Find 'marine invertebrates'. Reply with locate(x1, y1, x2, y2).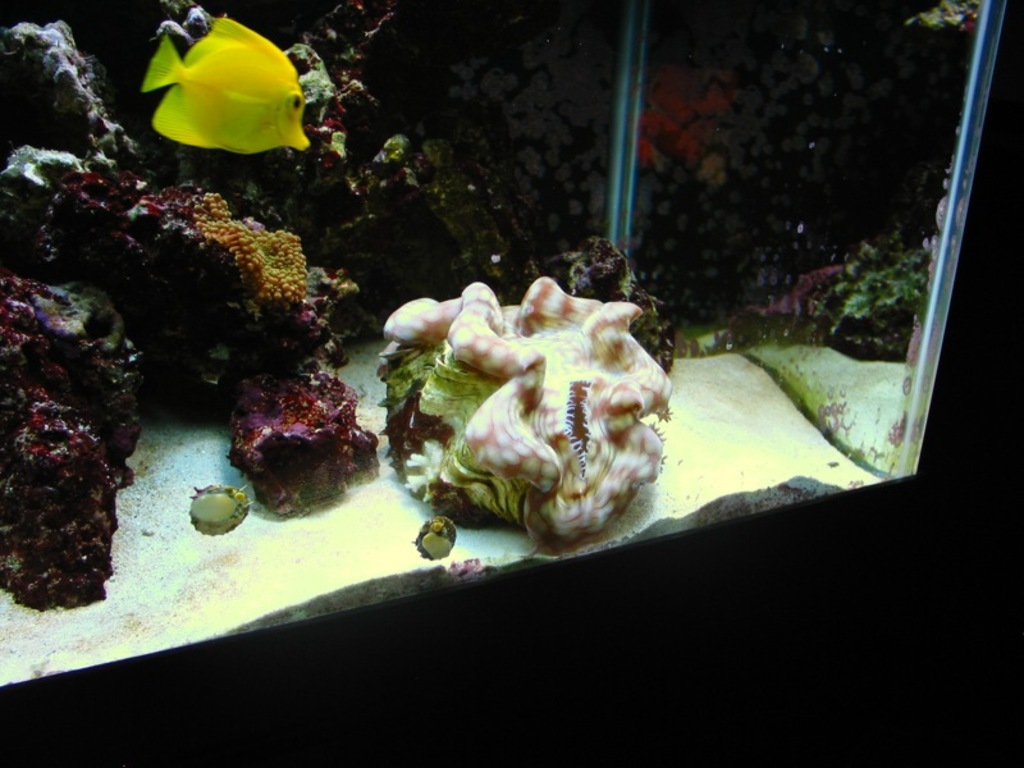
locate(141, 177, 244, 237).
